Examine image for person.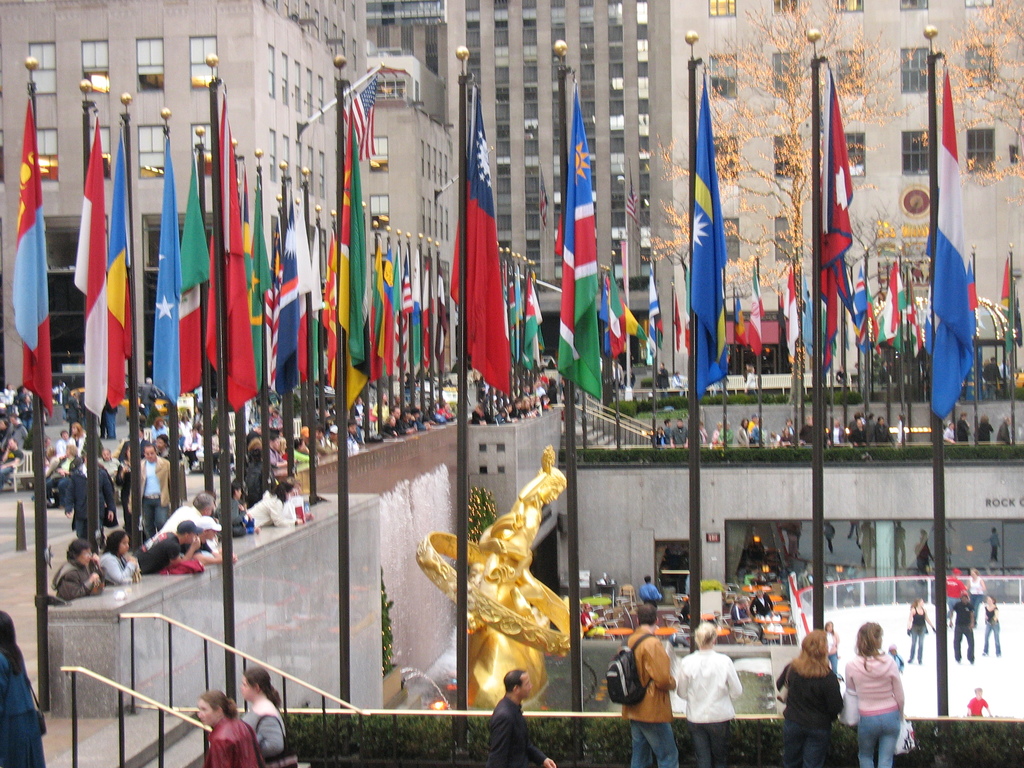
Examination result: <box>143,520,203,576</box>.
